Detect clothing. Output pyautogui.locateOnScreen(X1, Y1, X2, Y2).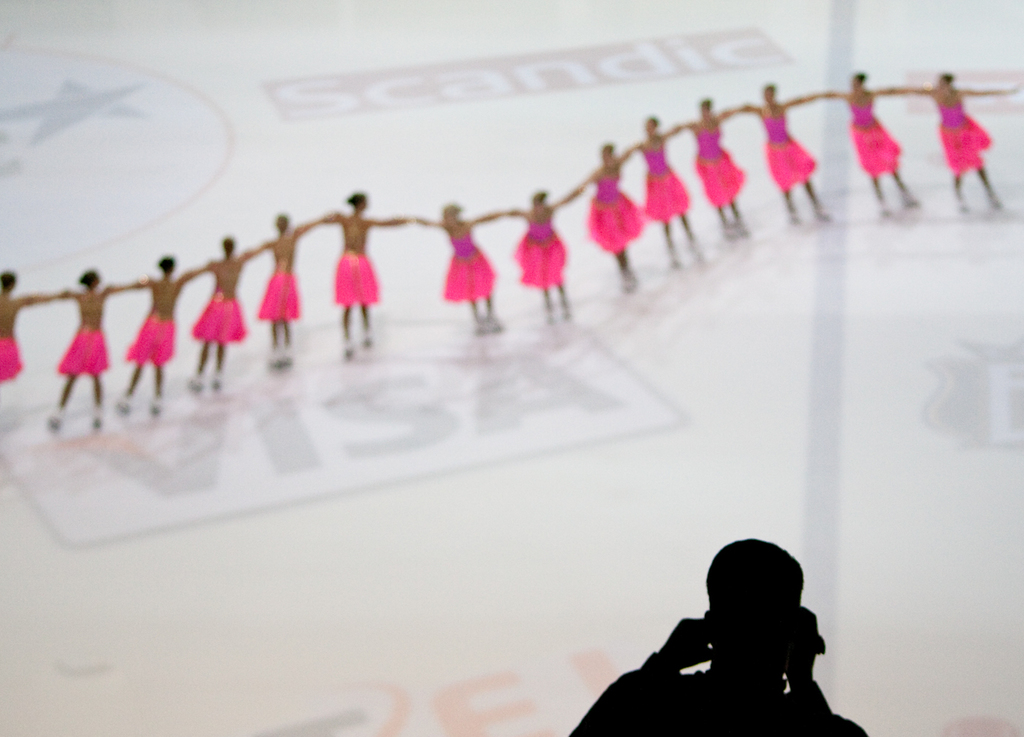
pyautogui.locateOnScreen(929, 89, 995, 172).
